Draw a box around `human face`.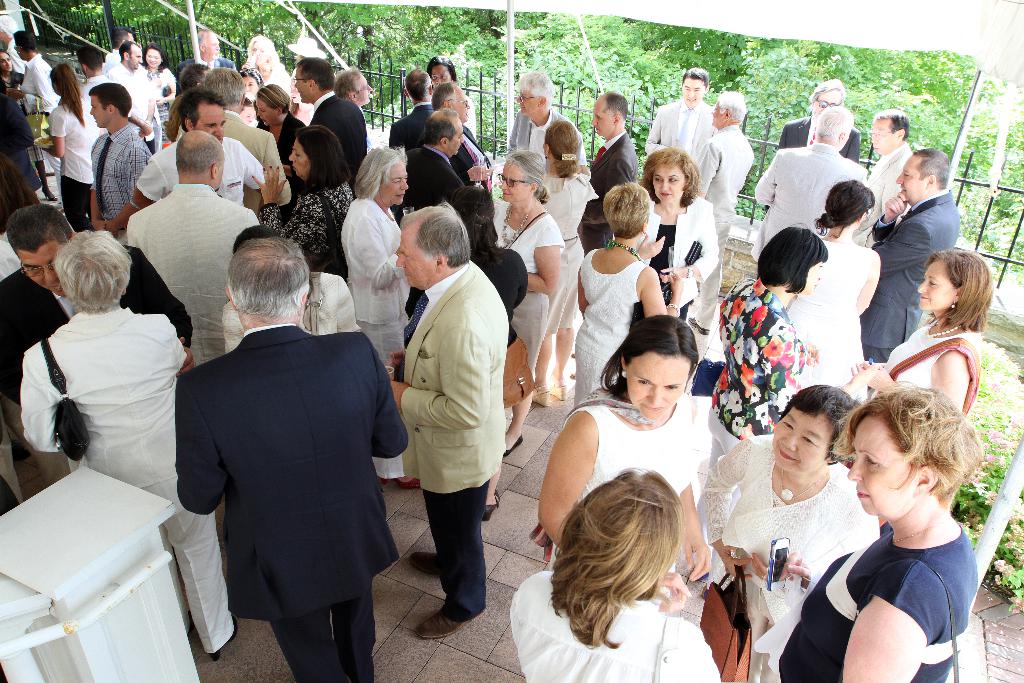
box=[256, 96, 277, 124].
